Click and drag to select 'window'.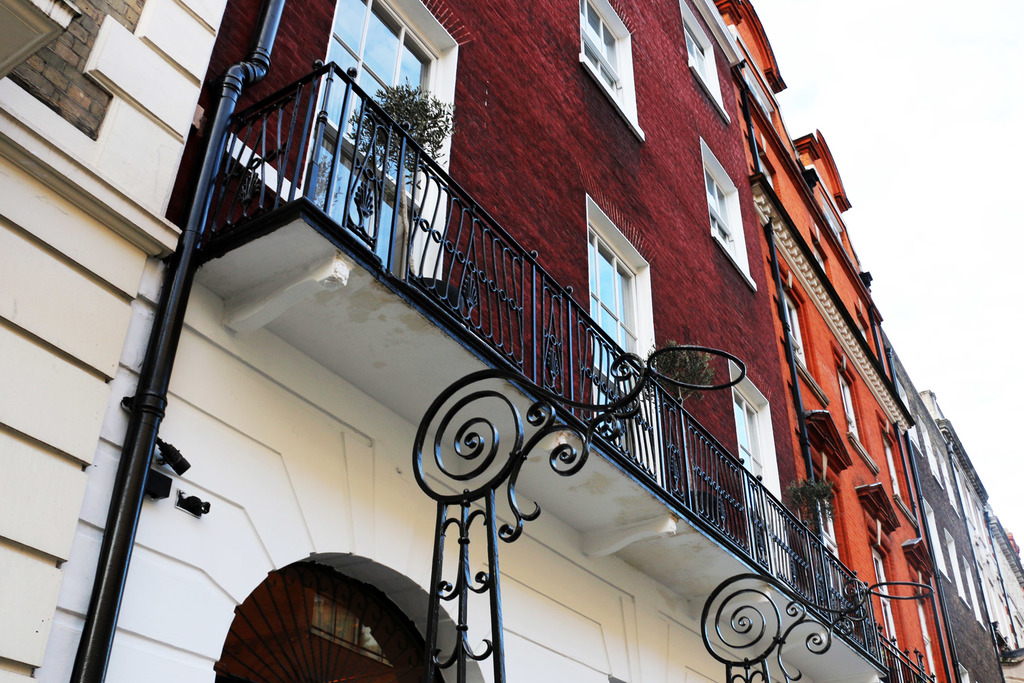
Selection: <region>778, 251, 834, 401</region>.
